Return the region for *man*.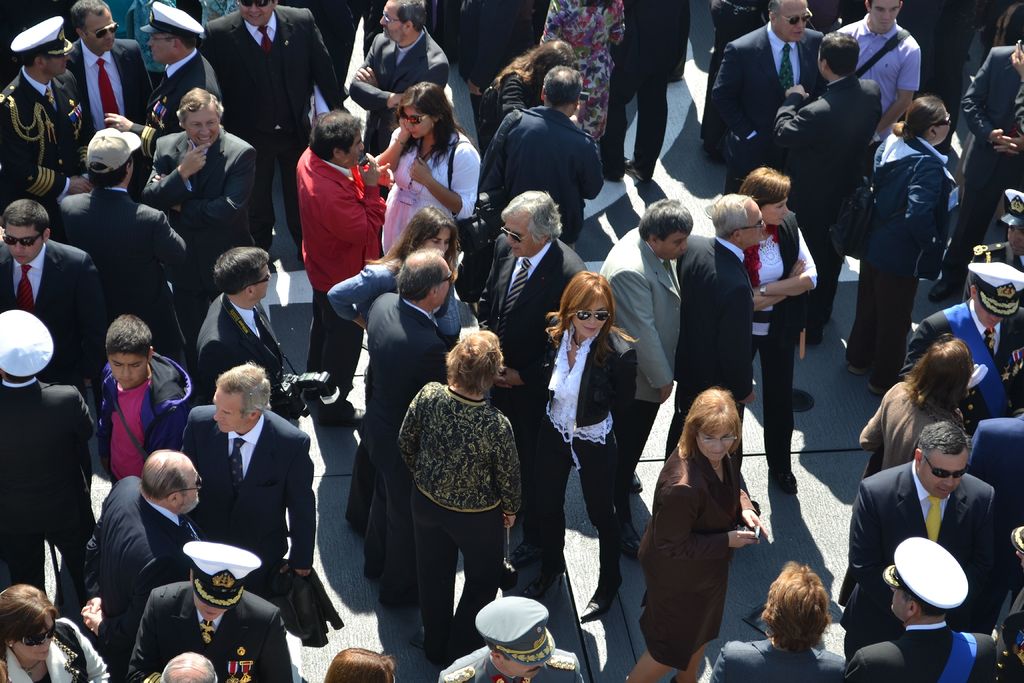
Rect(358, 261, 462, 613).
